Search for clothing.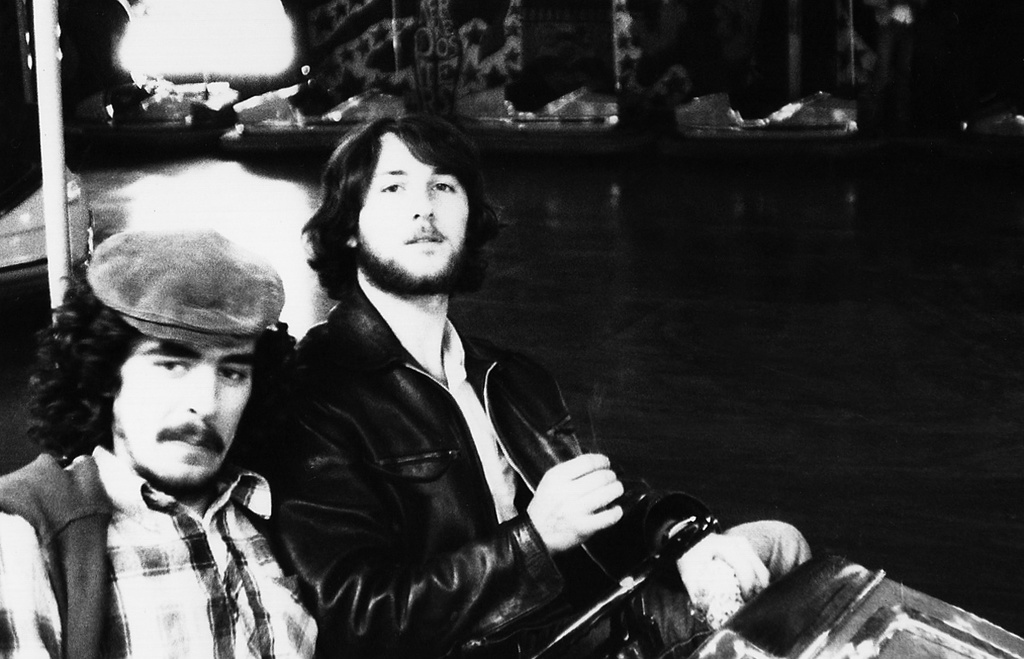
Found at [x1=0, y1=437, x2=318, y2=658].
